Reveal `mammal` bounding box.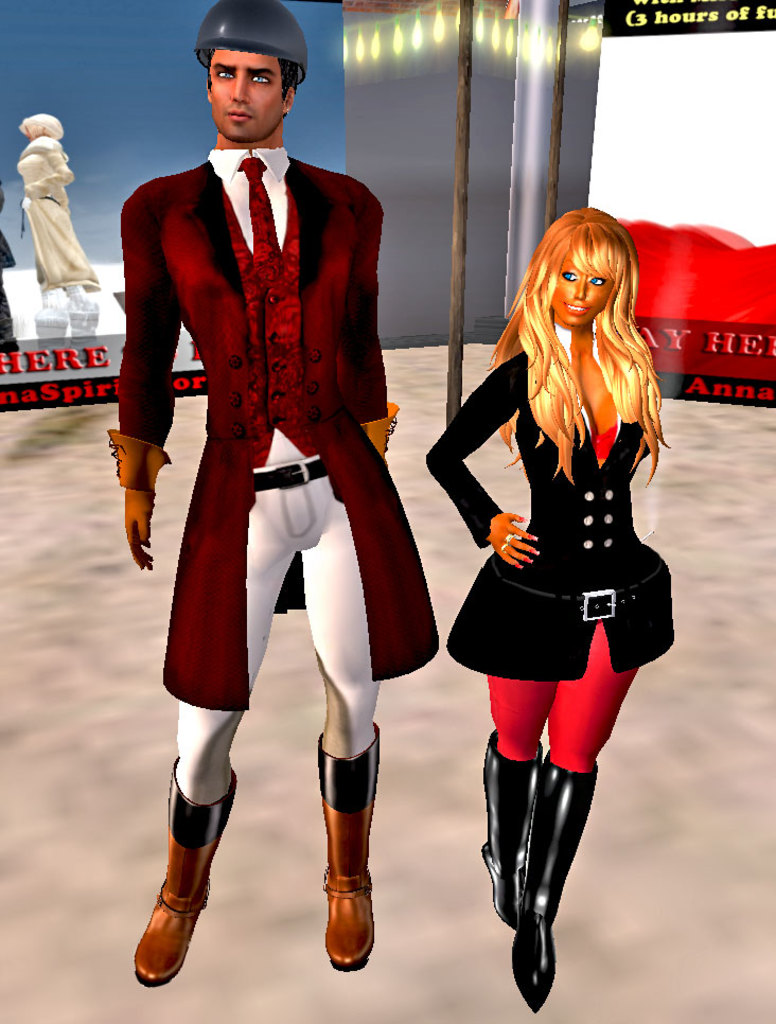
Revealed: <bbox>423, 178, 680, 949</bbox>.
